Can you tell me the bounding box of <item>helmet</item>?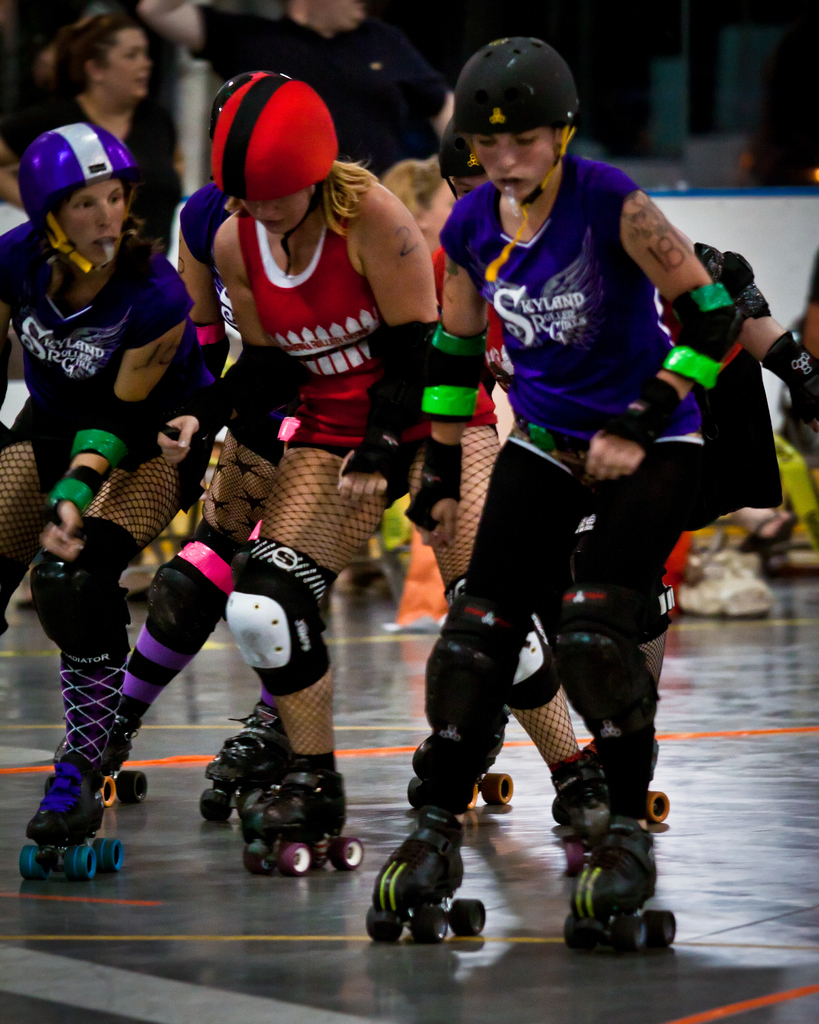
450 36 582 281.
